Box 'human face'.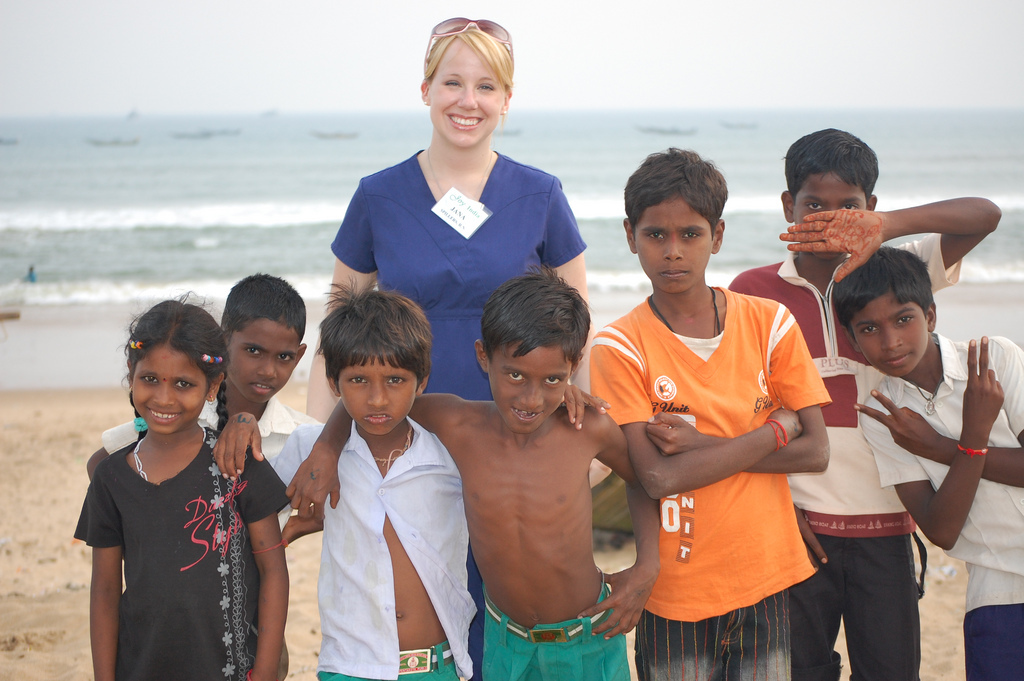
{"left": 335, "top": 351, "right": 418, "bottom": 434}.
